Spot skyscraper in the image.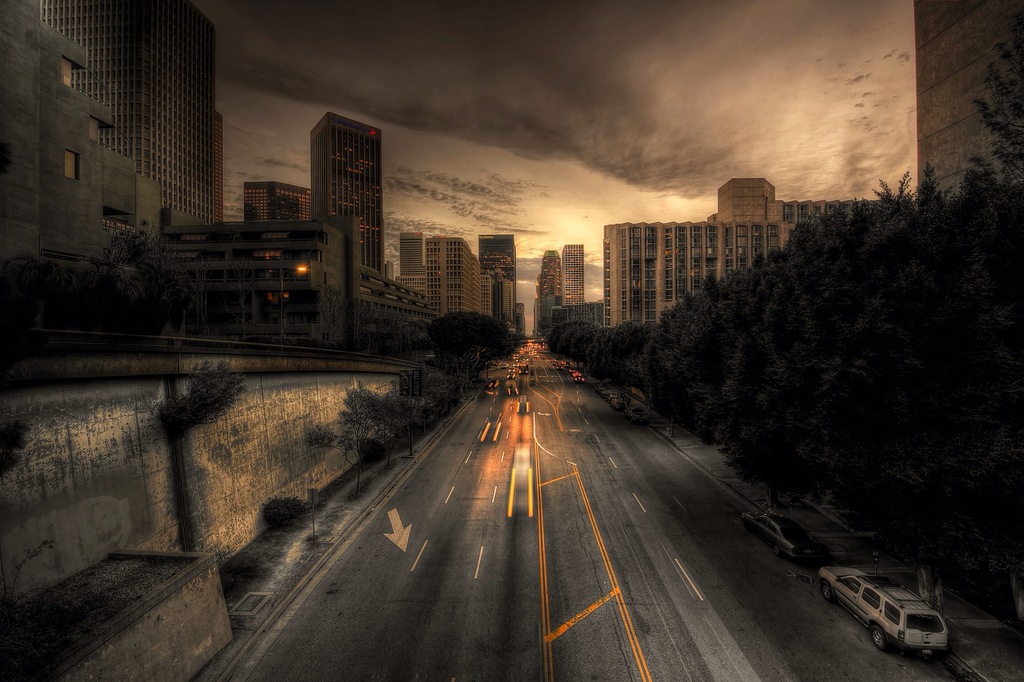
skyscraper found at Rect(1, 0, 218, 271).
